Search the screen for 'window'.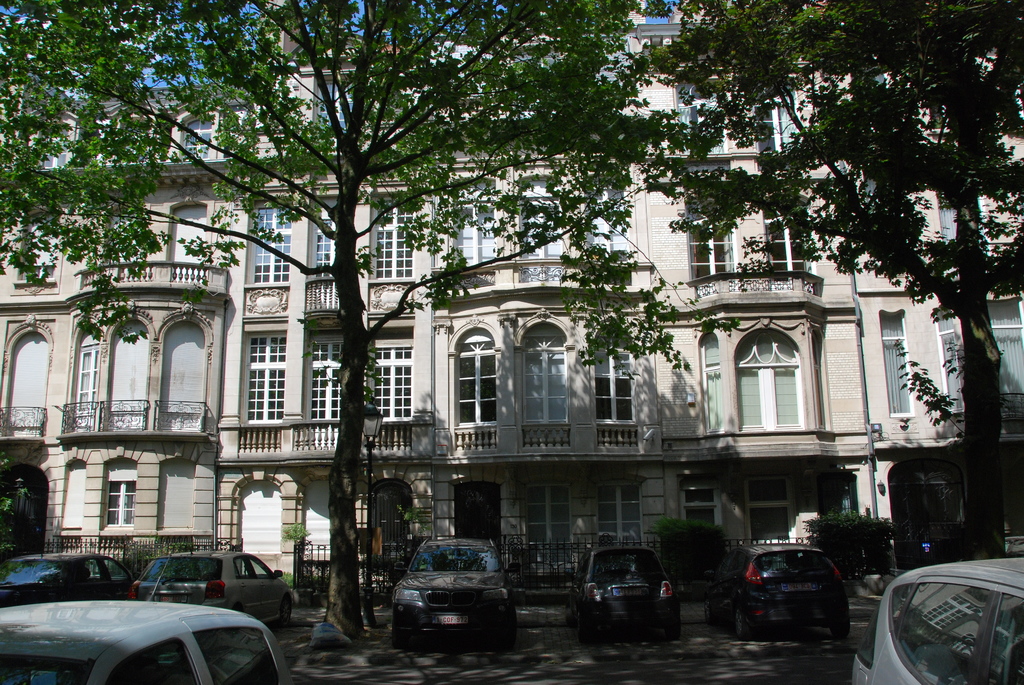
Found at 106/207/147/269.
